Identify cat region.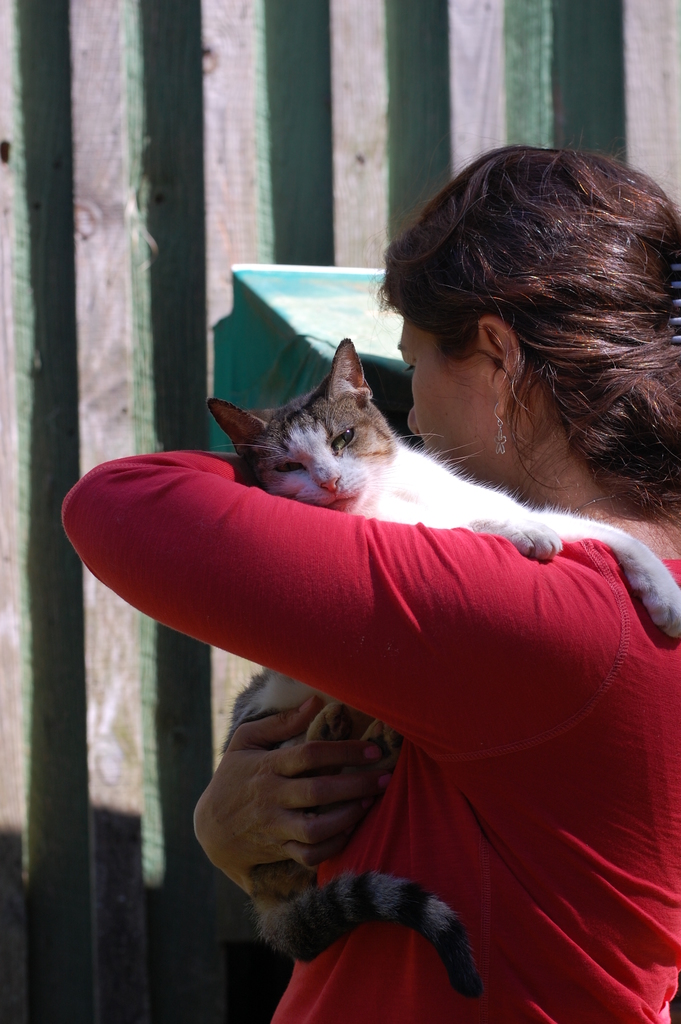
Region: bbox=(210, 335, 680, 1000).
